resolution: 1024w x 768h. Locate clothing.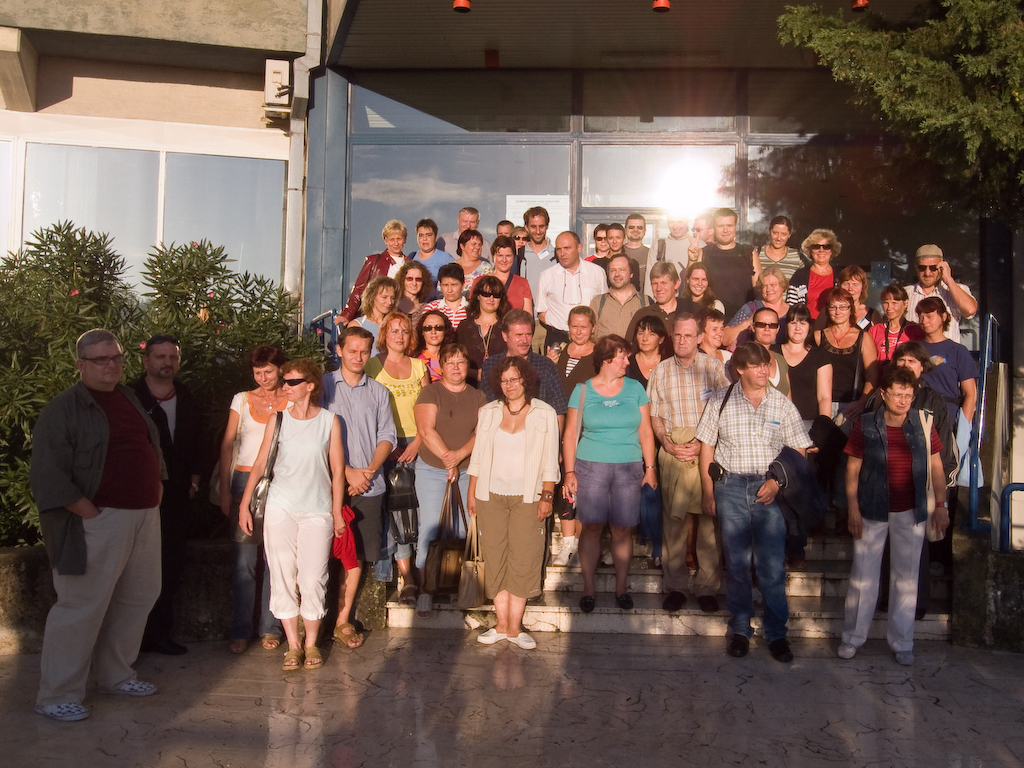
left=473, top=351, right=562, bottom=404.
